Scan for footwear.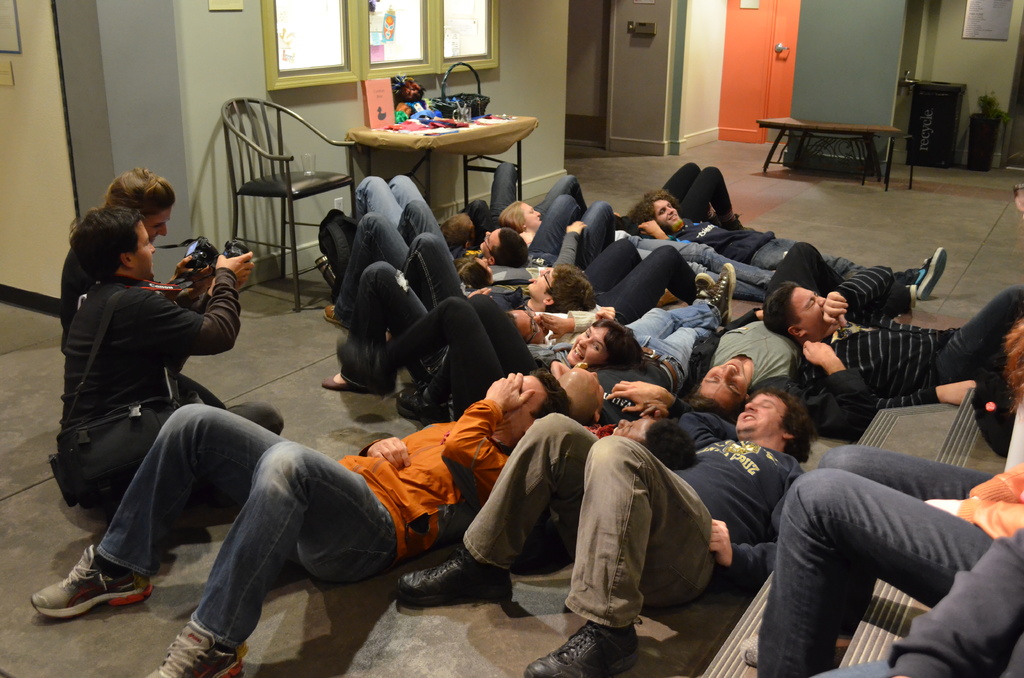
Scan result: <bbox>913, 245, 950, 302</bbox>.
